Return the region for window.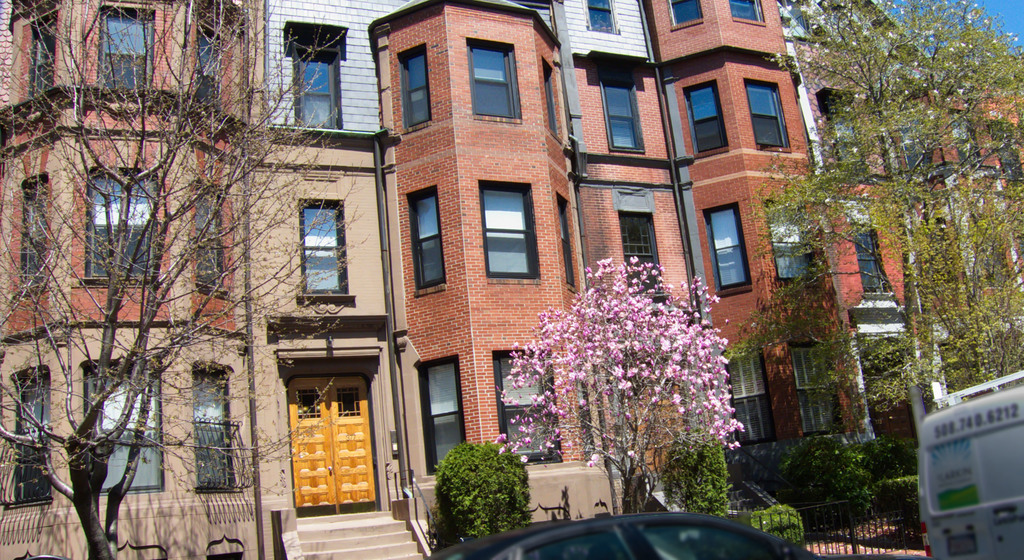
{"x1": 86, "y1": 362, "x2": 166, "y2": 499}.
